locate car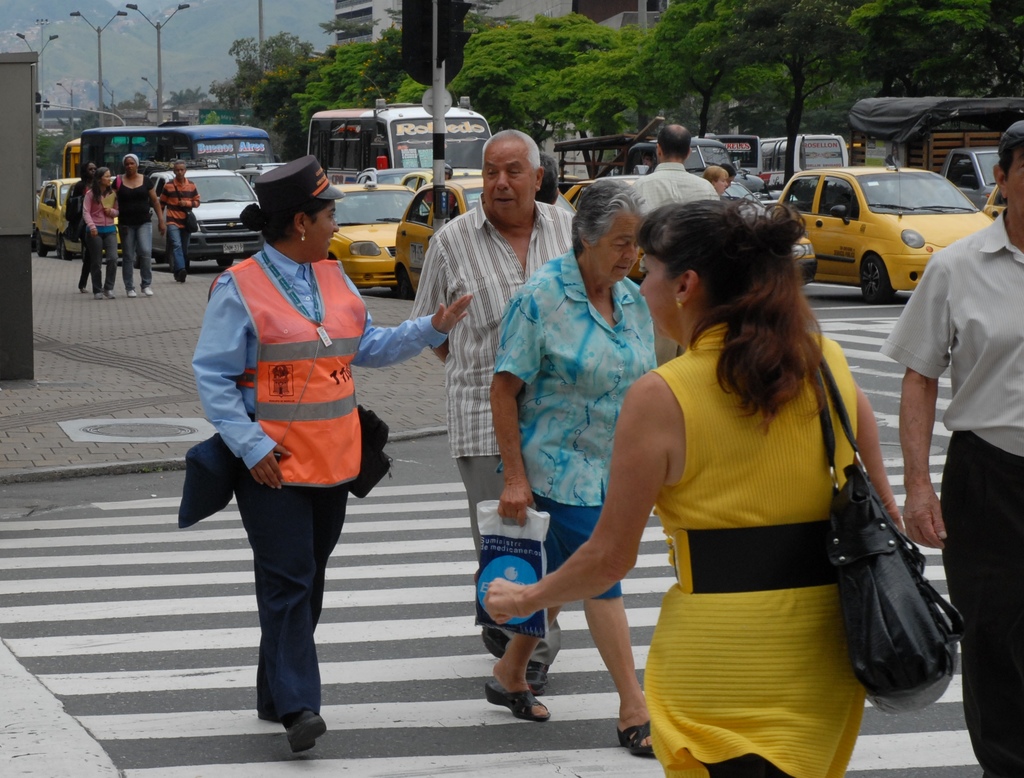
<region>34, 172, 124, 260</region>
